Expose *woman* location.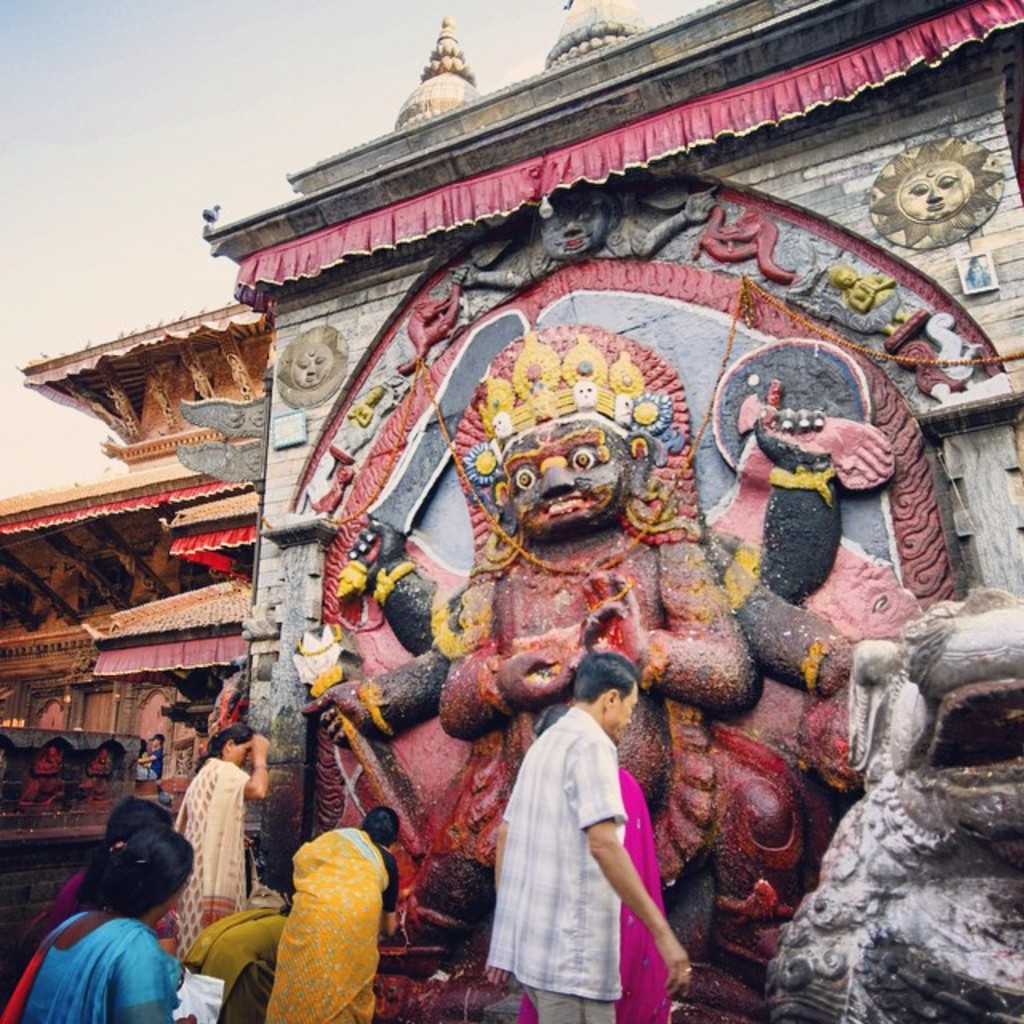
Exposed at bbox=(0, 827, 195, 1022).
